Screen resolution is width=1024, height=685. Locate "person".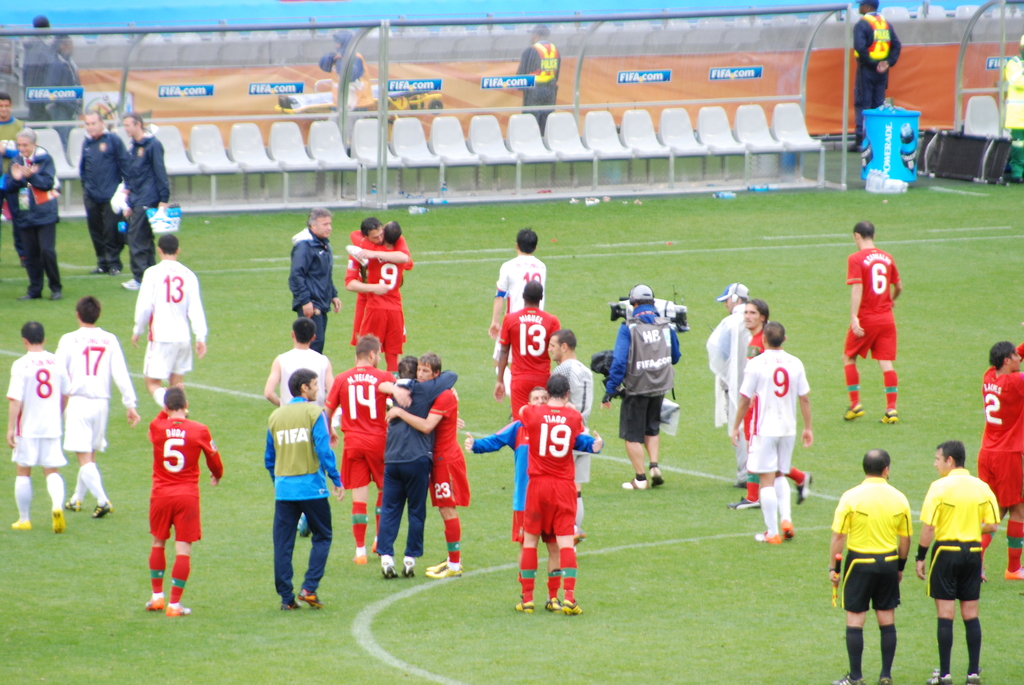
{"x1": 260, "y1": 370, "x2": 345, "y2": 613}.
